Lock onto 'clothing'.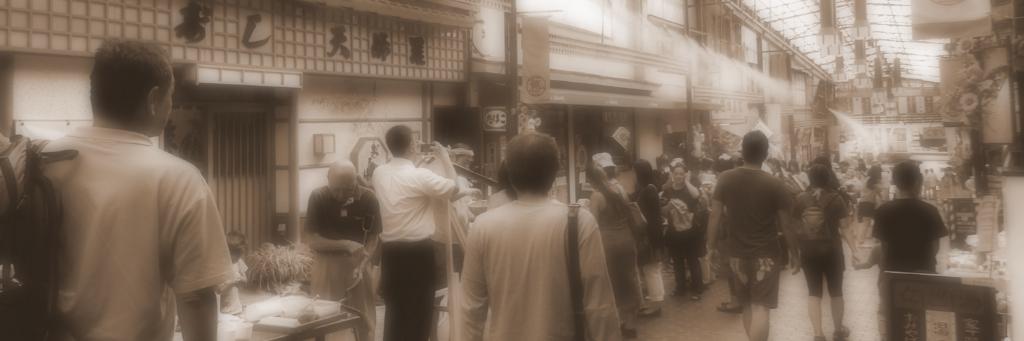
Locked: region(713, 169, 797, 307).
